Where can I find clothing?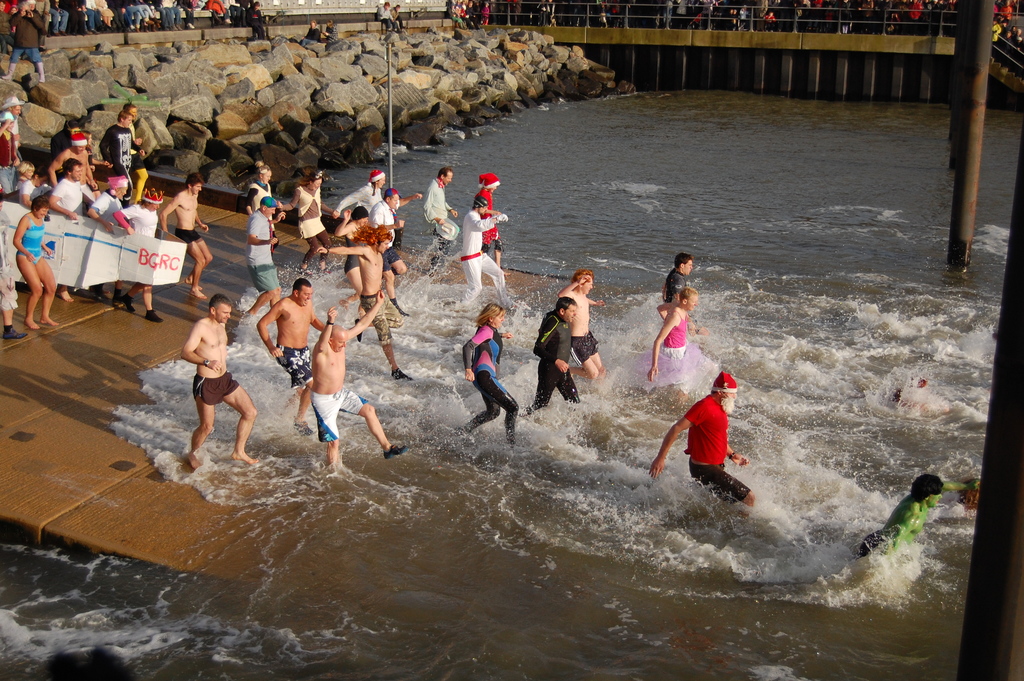
You can find it at 676,378,749,491.
